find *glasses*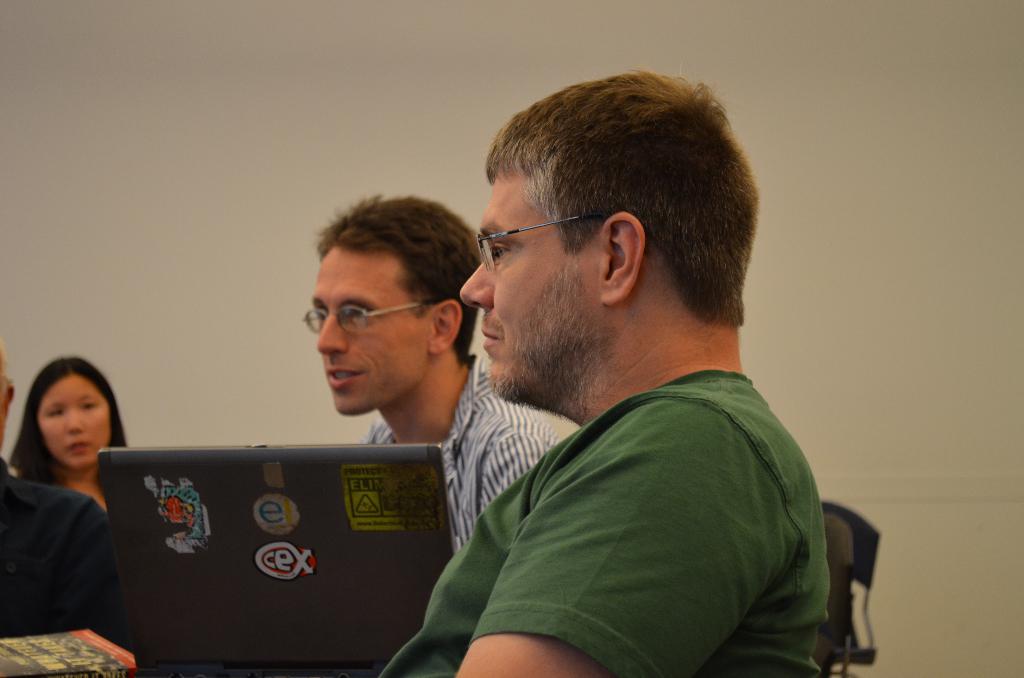
crop(477, 218, 605, 275)
